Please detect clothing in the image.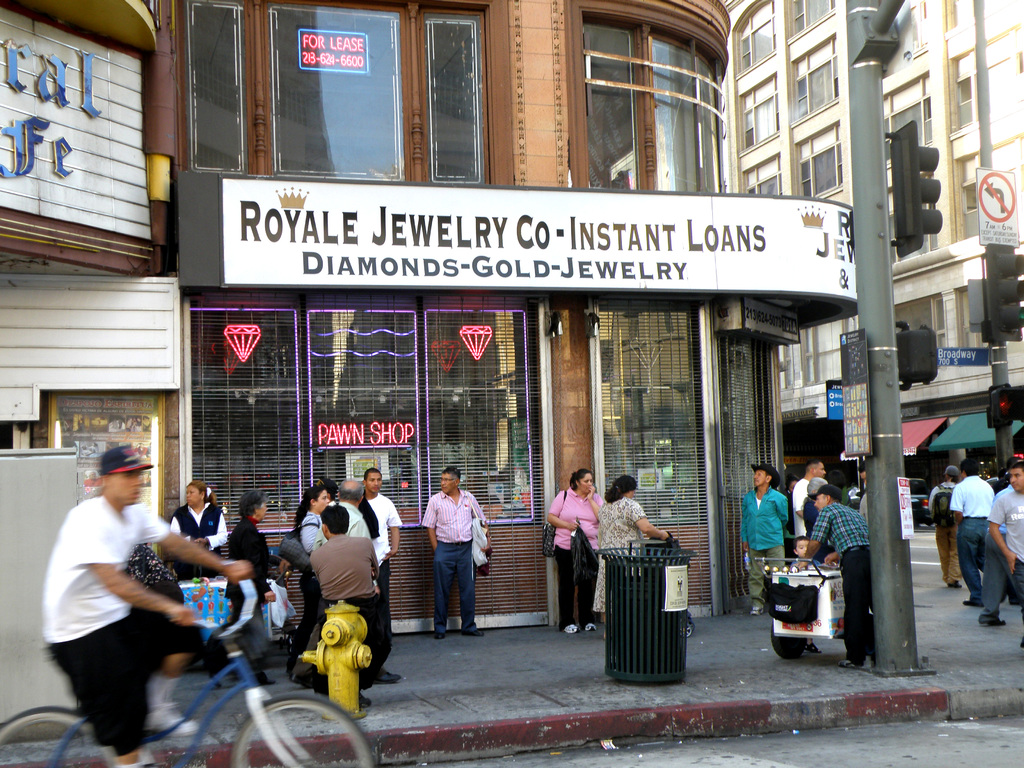
left=781, top=465, right=831, bottom=556.
